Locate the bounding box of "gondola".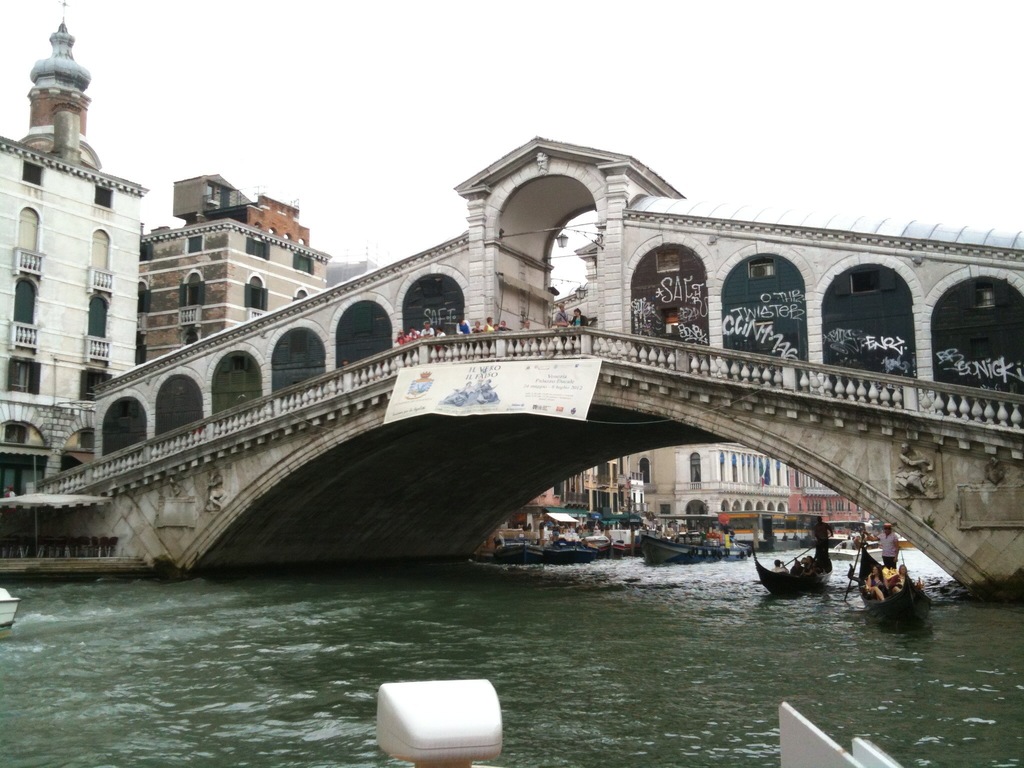
Bounding box: rect(765, 535, 863, 611).
